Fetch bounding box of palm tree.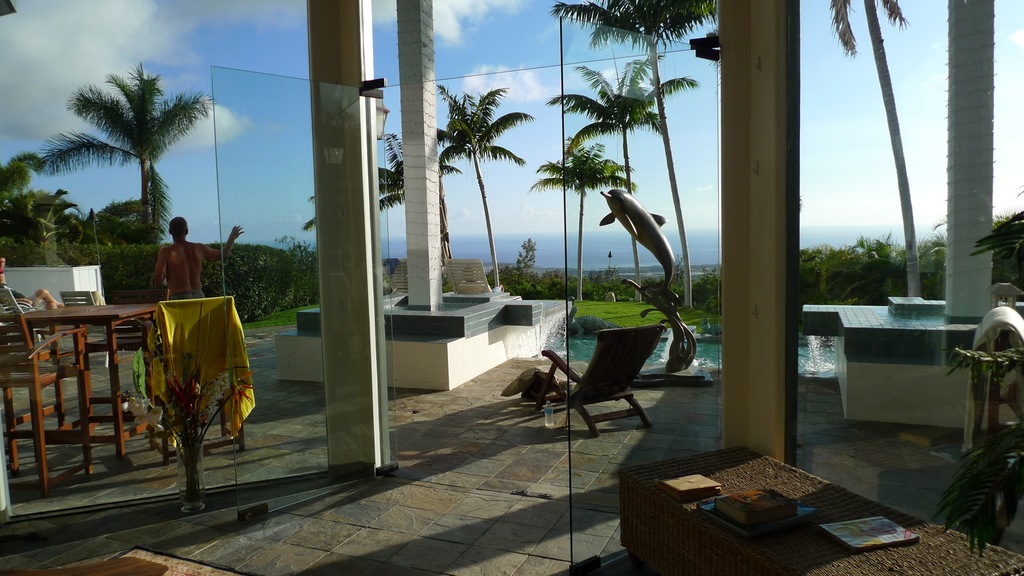
Bbox: locate(842, 0, 909, 284).
